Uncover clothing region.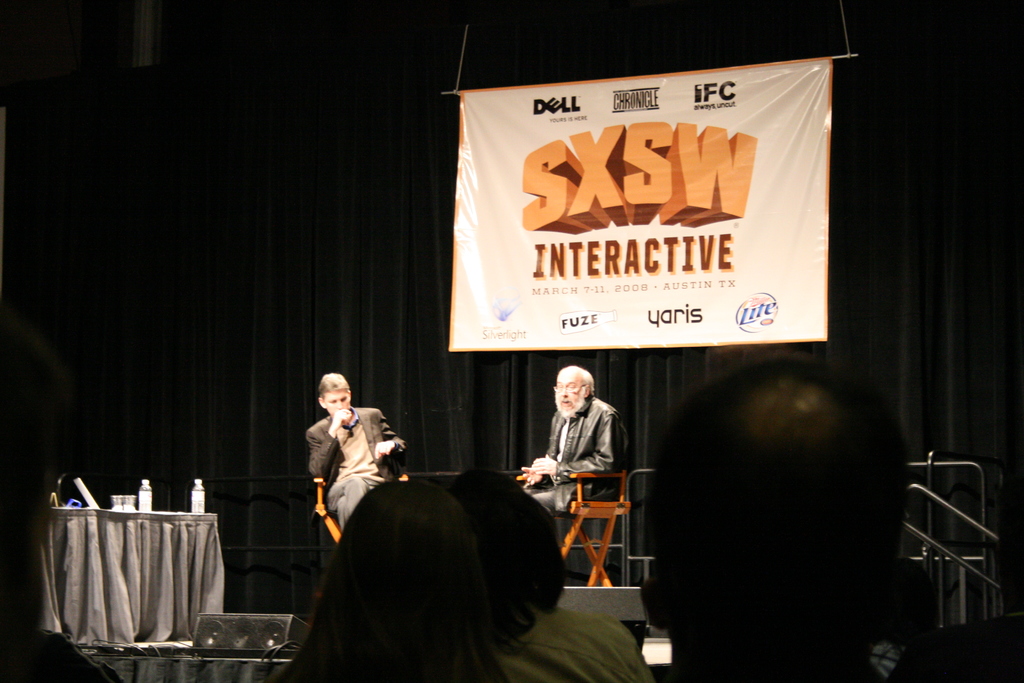
Uncovered: {"left": 536, "top": 377, "right": 637, "bottom": 556}.
